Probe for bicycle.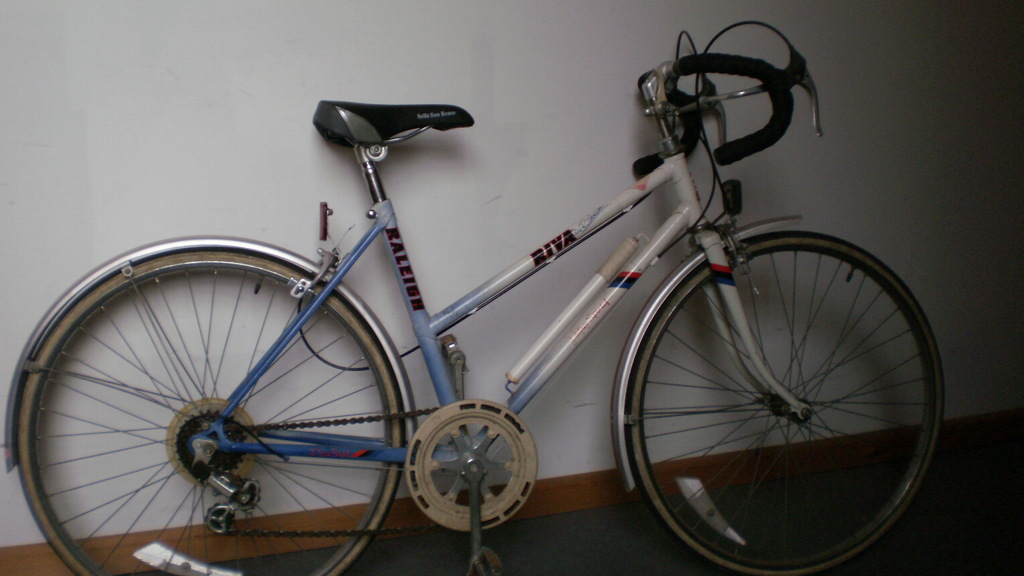
Probe result: left=0, top=56, right=963, bottom=564.
